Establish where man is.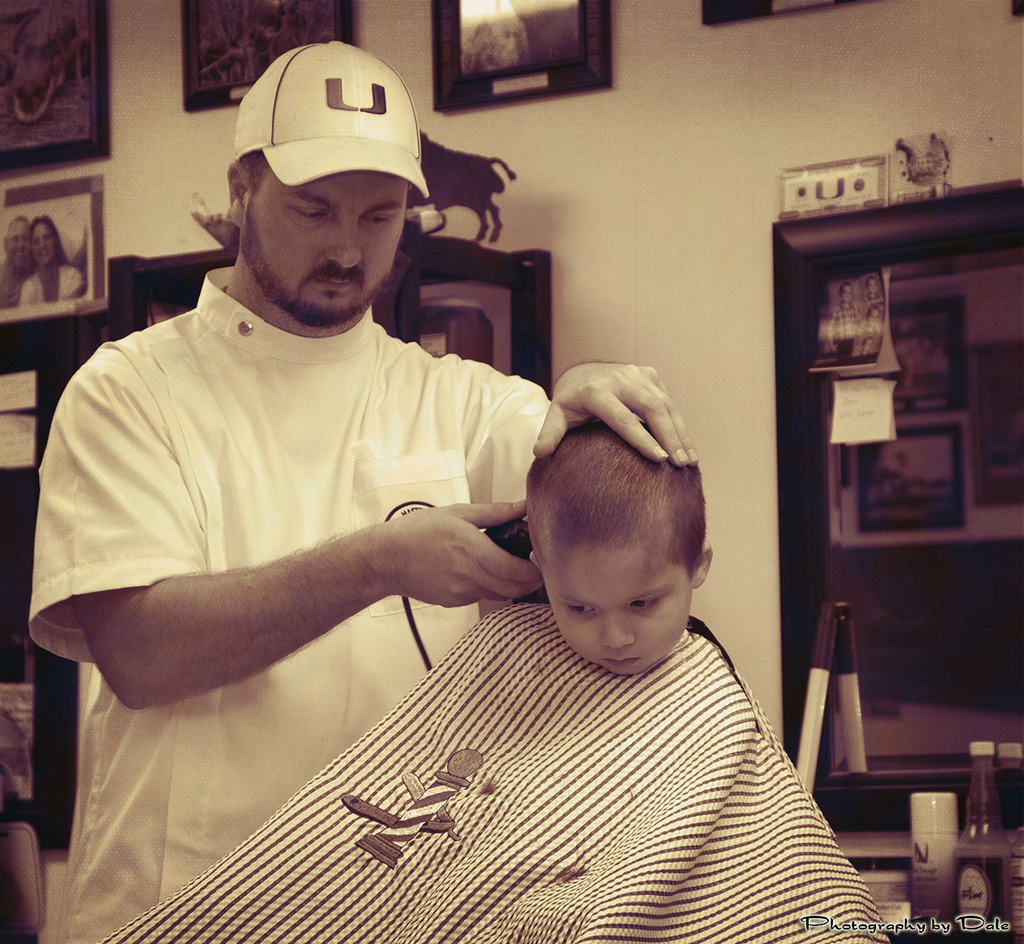
Established at (left=46, top=67, right=657, bottom=922).
